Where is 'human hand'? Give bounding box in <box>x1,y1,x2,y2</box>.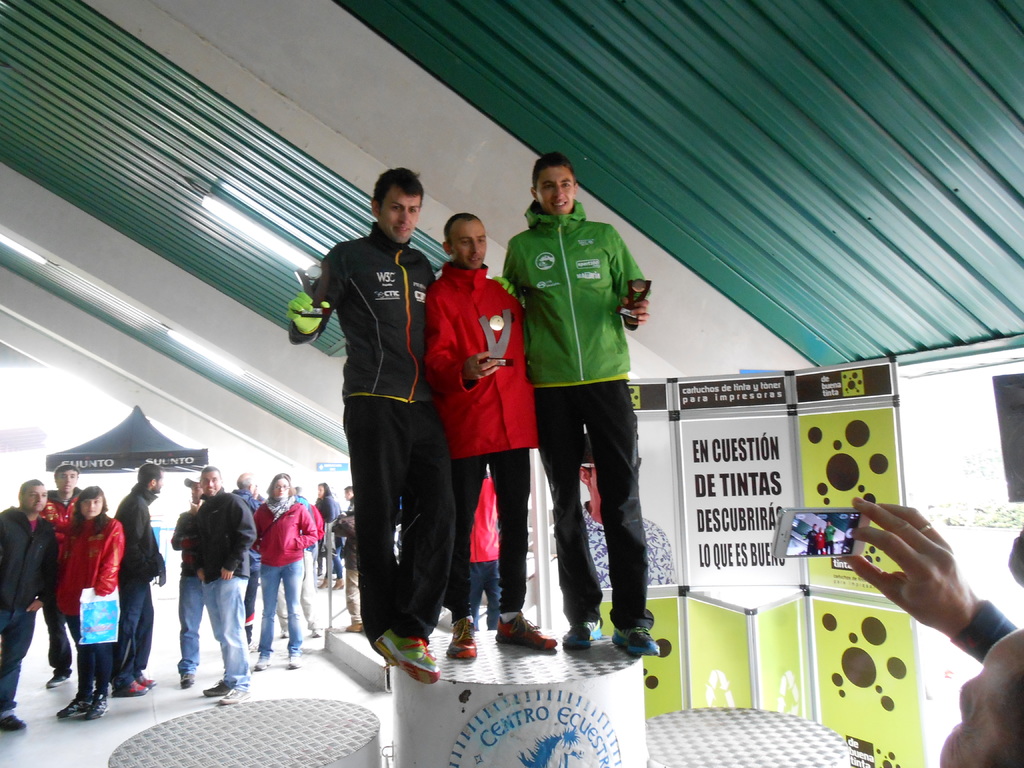
<box>865,513,991,642</box>.
